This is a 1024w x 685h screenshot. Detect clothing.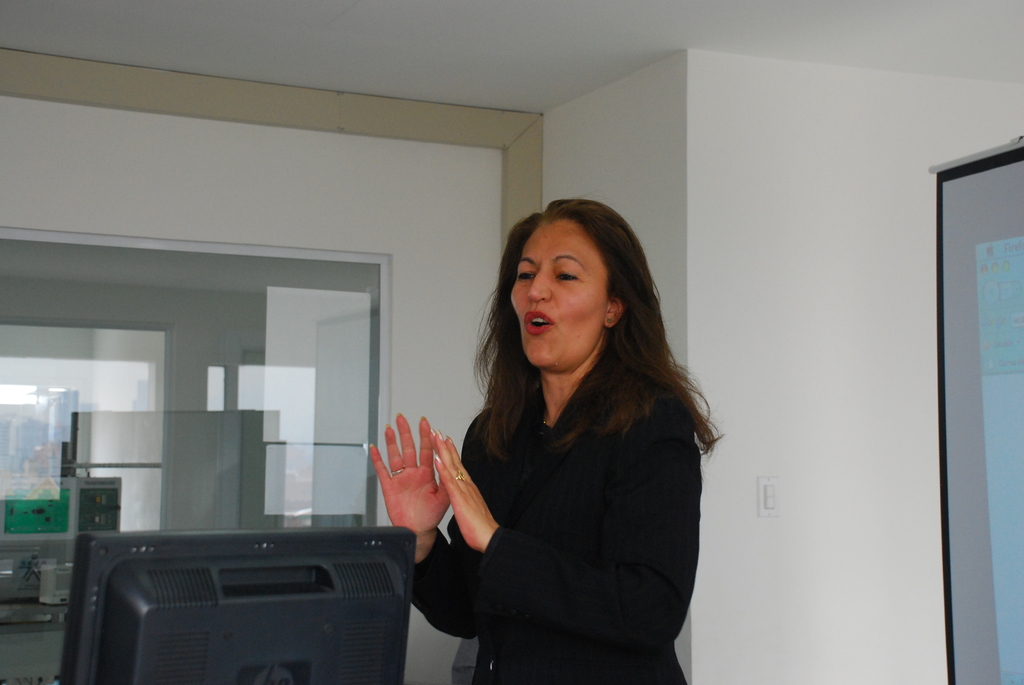
locate(424, 308, 707, 657).
